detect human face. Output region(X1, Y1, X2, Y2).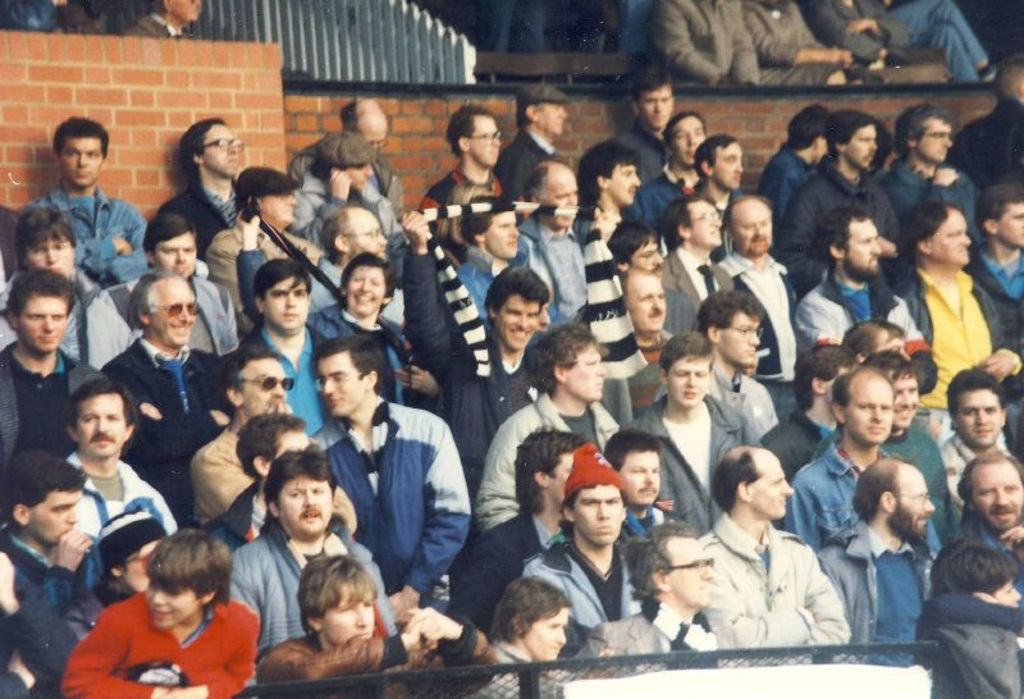
region(883, 466, 941, 554).
